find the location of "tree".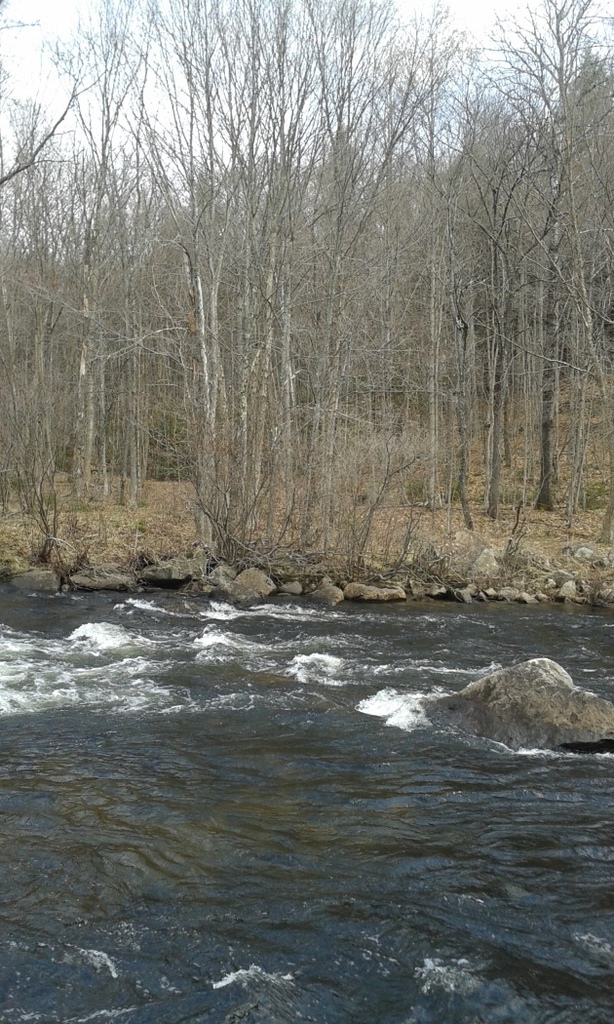
Location: 0 2 398 597.
